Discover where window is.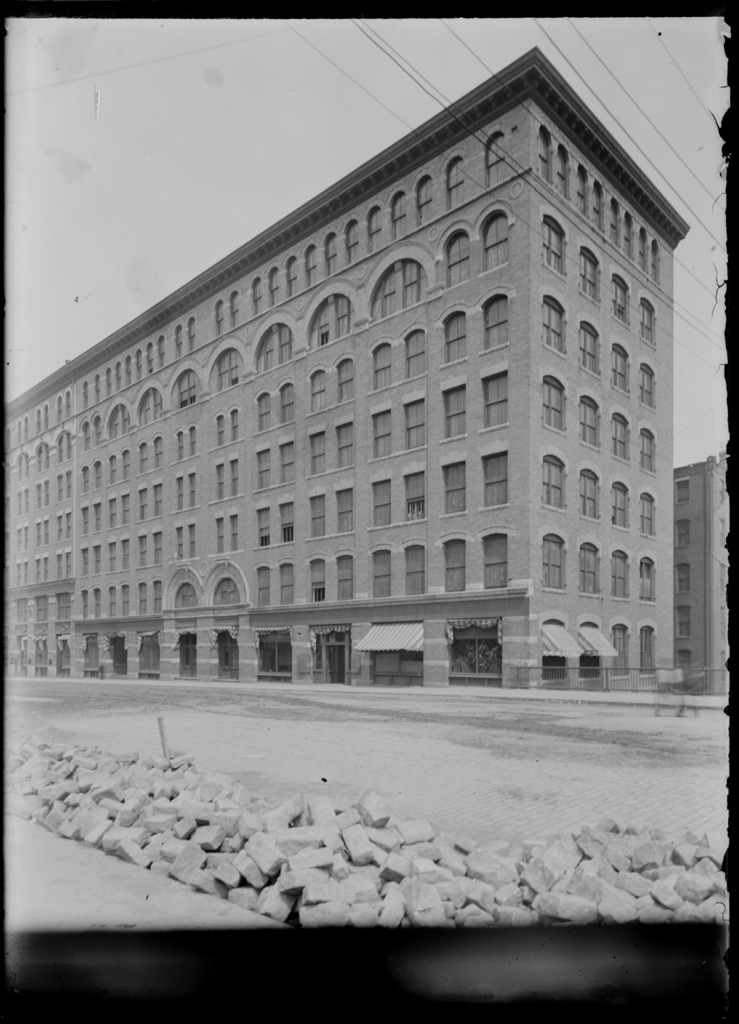
Discovered at (x1=717, y1=479, x2=726, y2=504).
